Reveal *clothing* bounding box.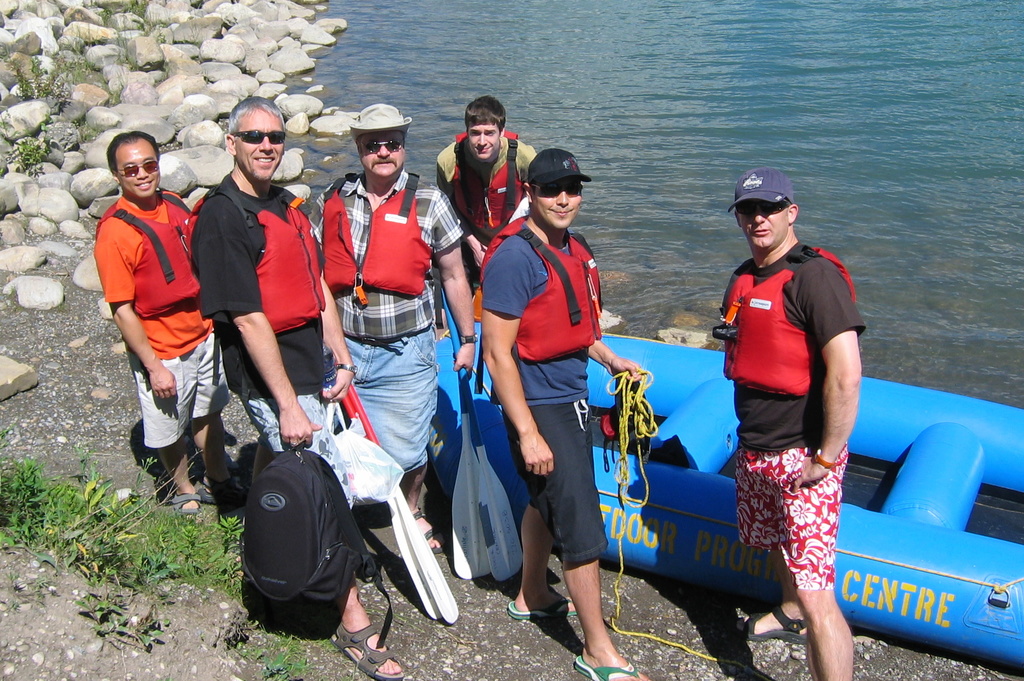
Revealed: left=478, top=216, right=607, bottom=406.
